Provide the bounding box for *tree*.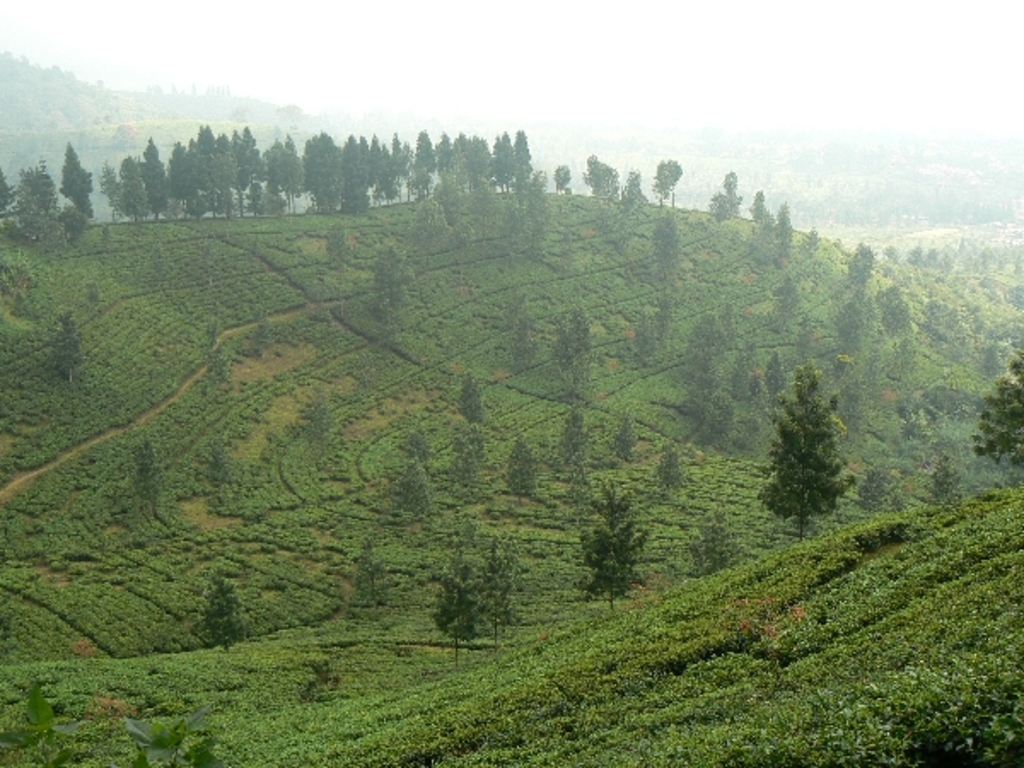
{"left": 399, "top": 464, "right": 447, "bottom": 522}.
